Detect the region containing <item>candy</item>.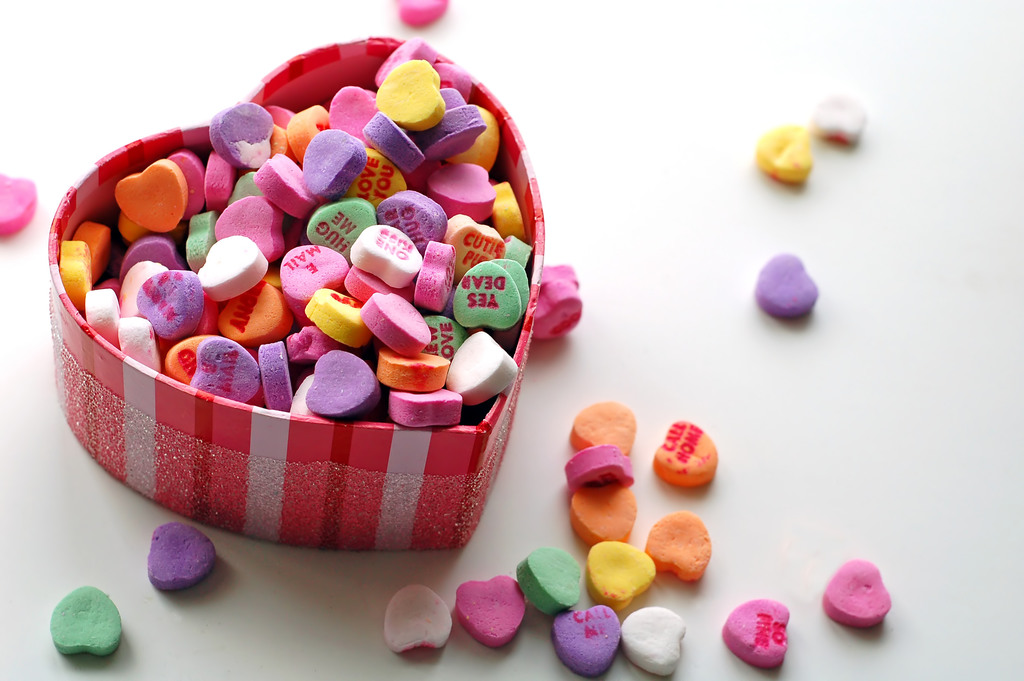
left=145, top=518, right=218, bottom=596.
